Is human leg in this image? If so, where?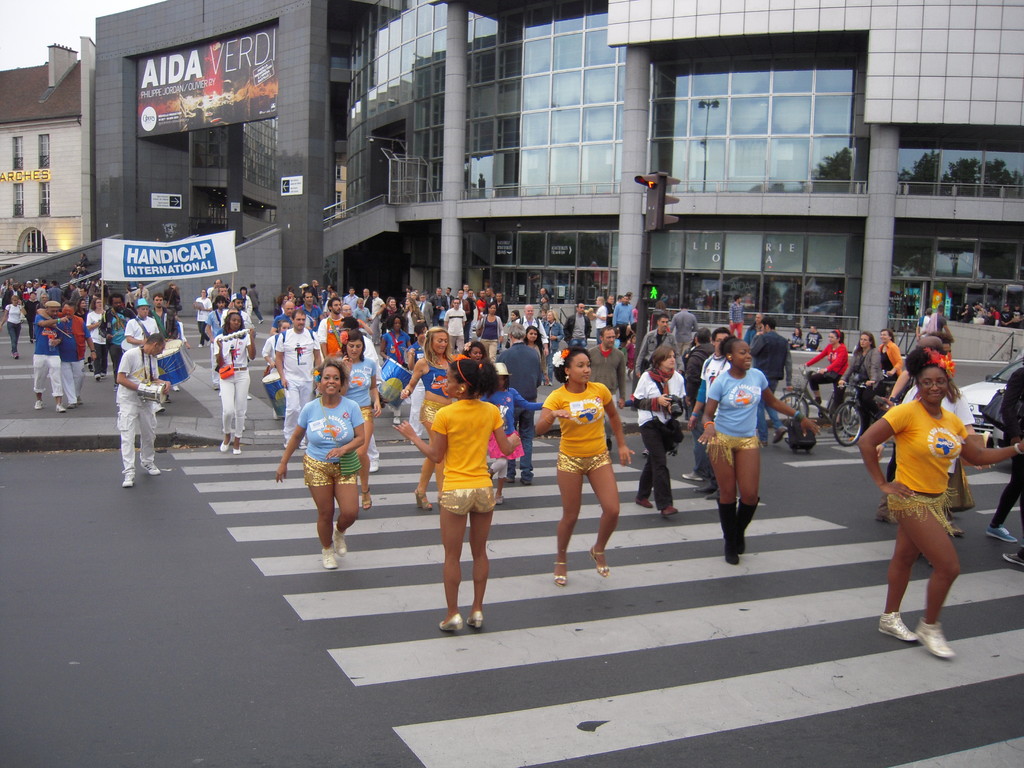
Yes, at locate(93, 339, 99, 379).
